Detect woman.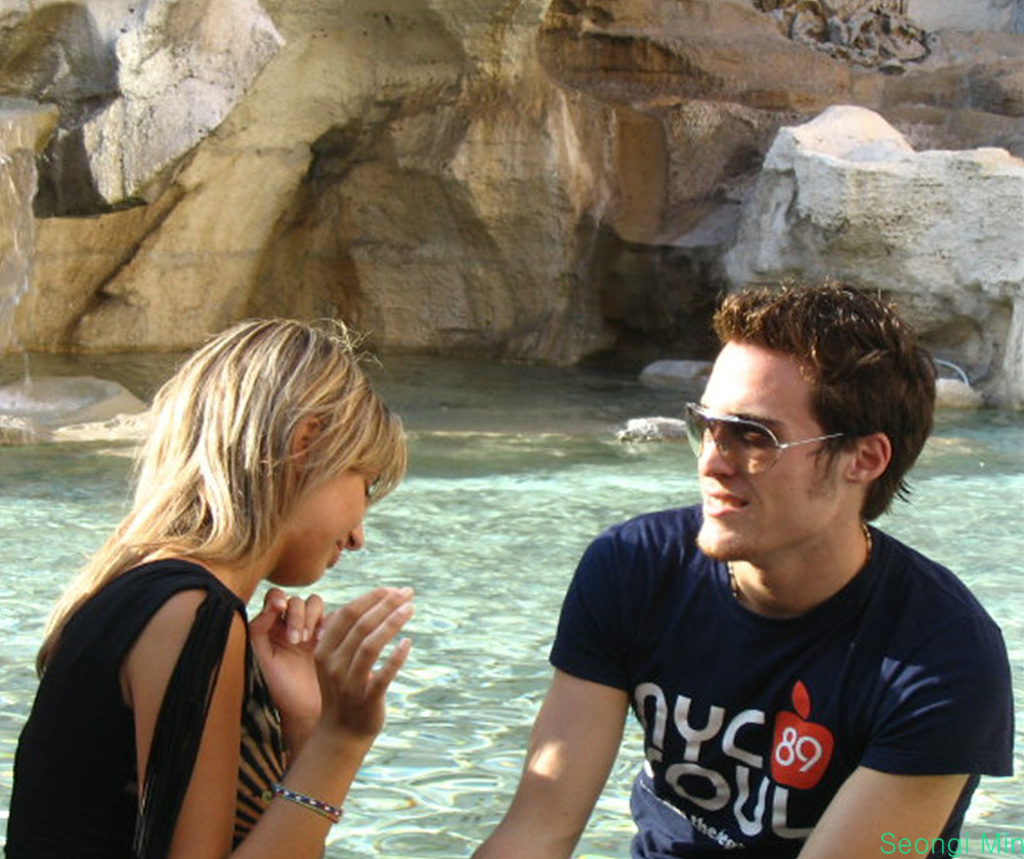
Detected at Rect(23, 290, 442, 854).
